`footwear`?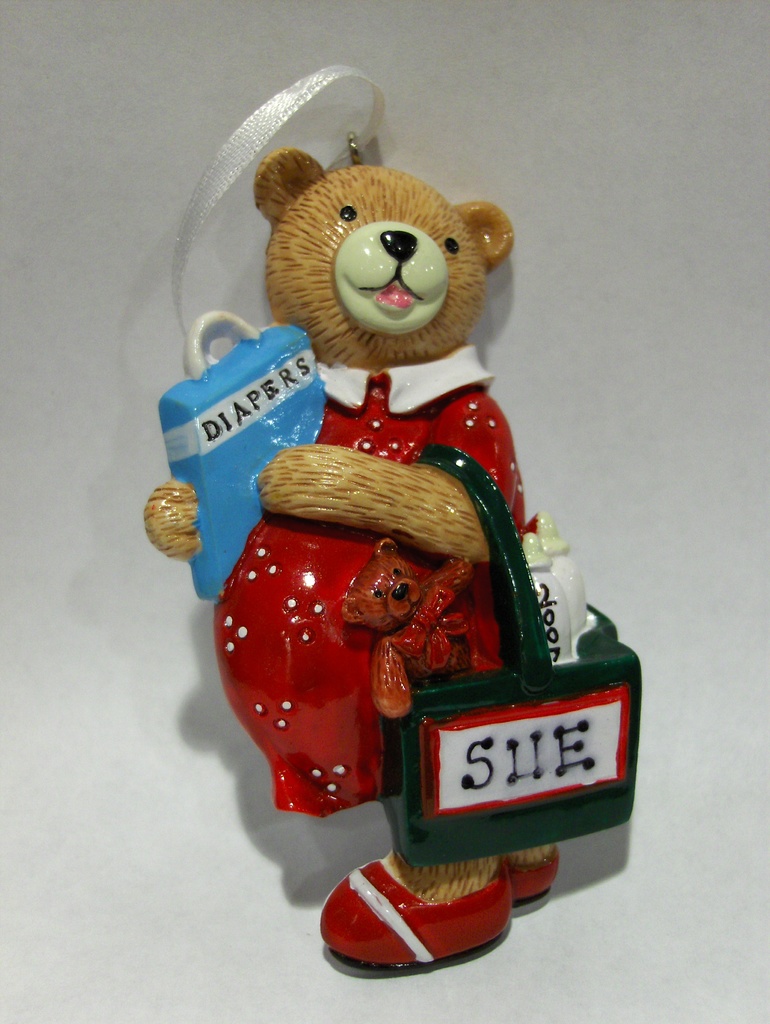
[x1=309, y1=849, x2=528, y2=968]
